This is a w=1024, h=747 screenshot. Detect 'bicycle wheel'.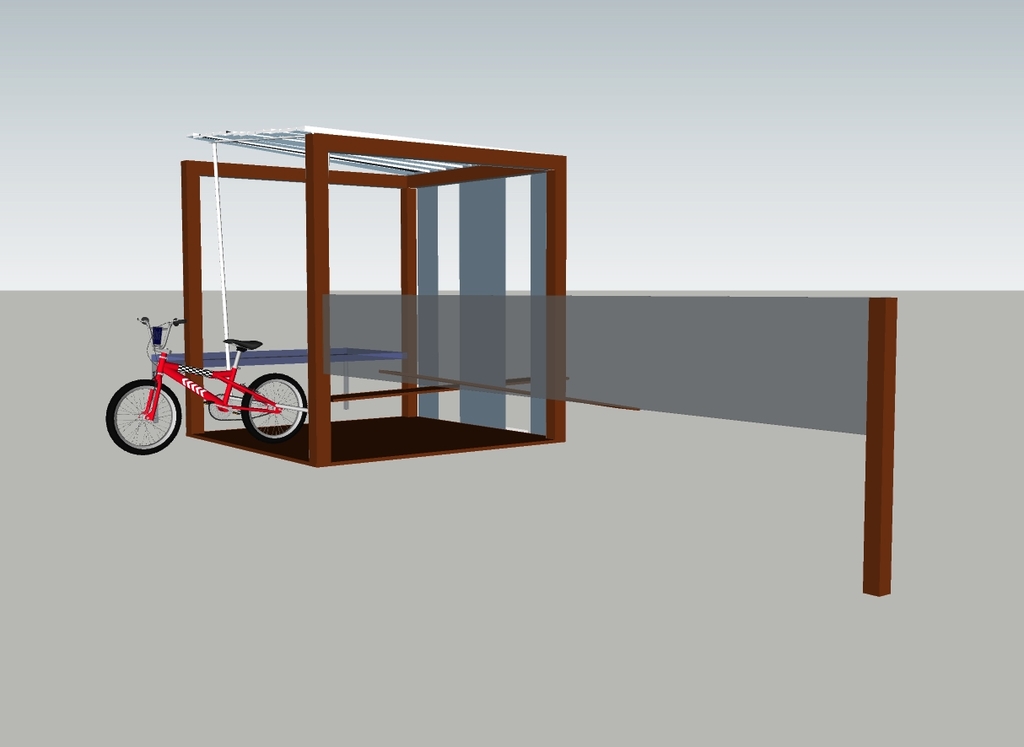
Rect(241, 368, 308, 446).
